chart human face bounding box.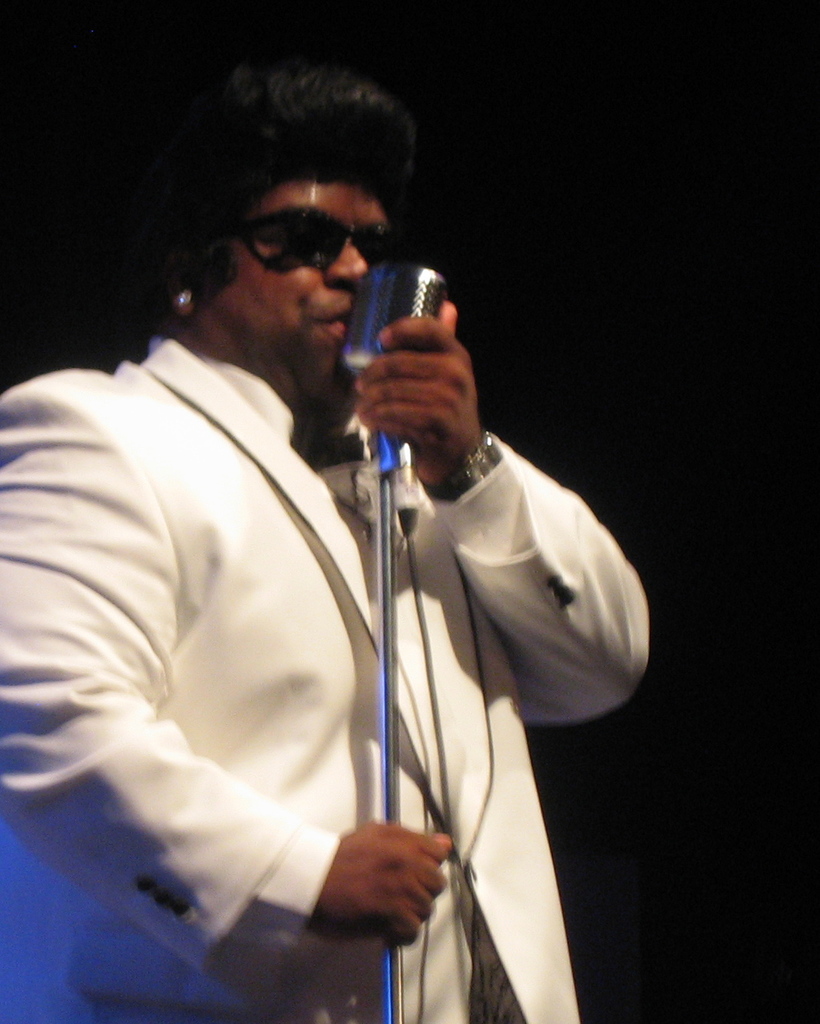
Charted: 193:181:390:418.
